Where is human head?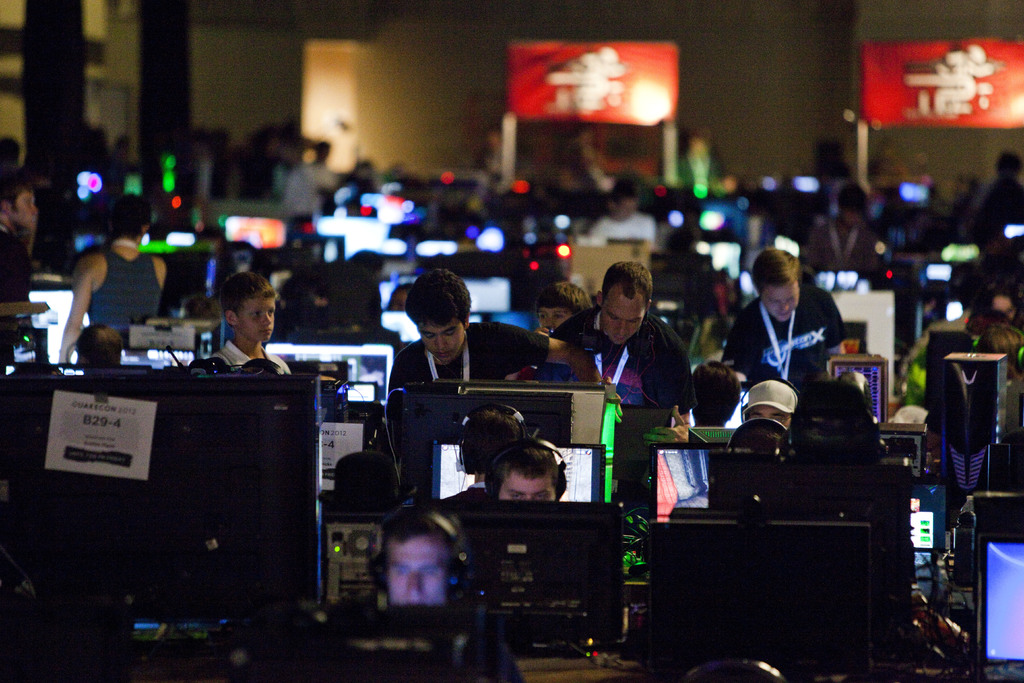
l=532, t=279, r=589, b=336.
